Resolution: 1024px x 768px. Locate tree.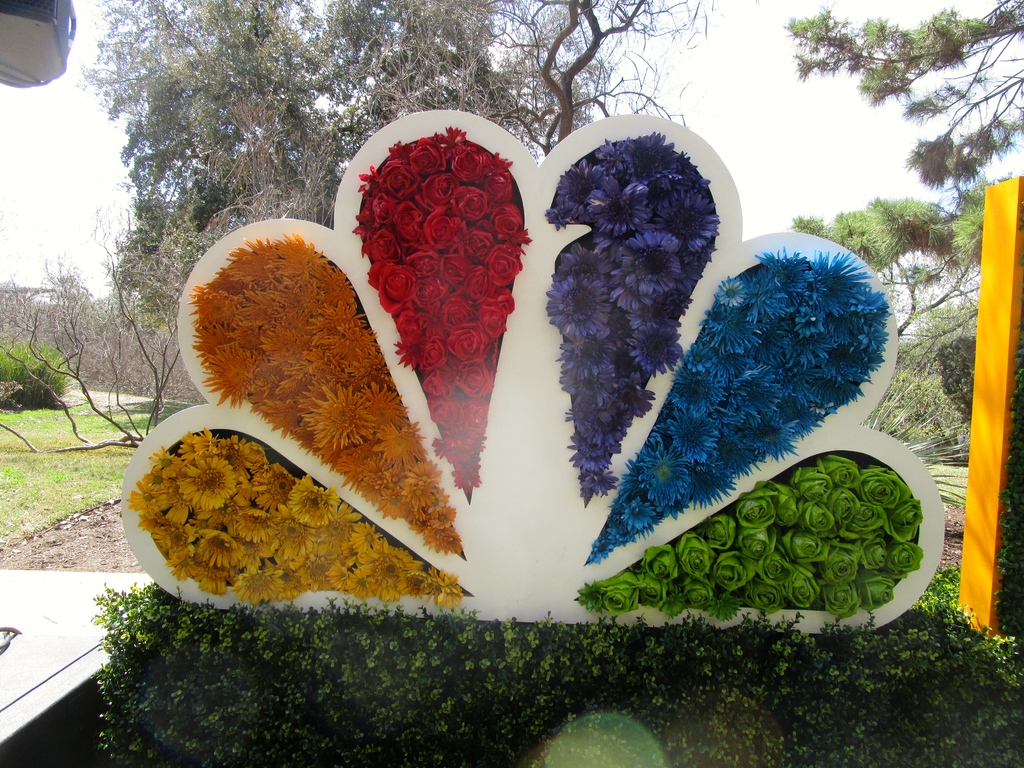
<region>0, 0, 721, 465</region>.
